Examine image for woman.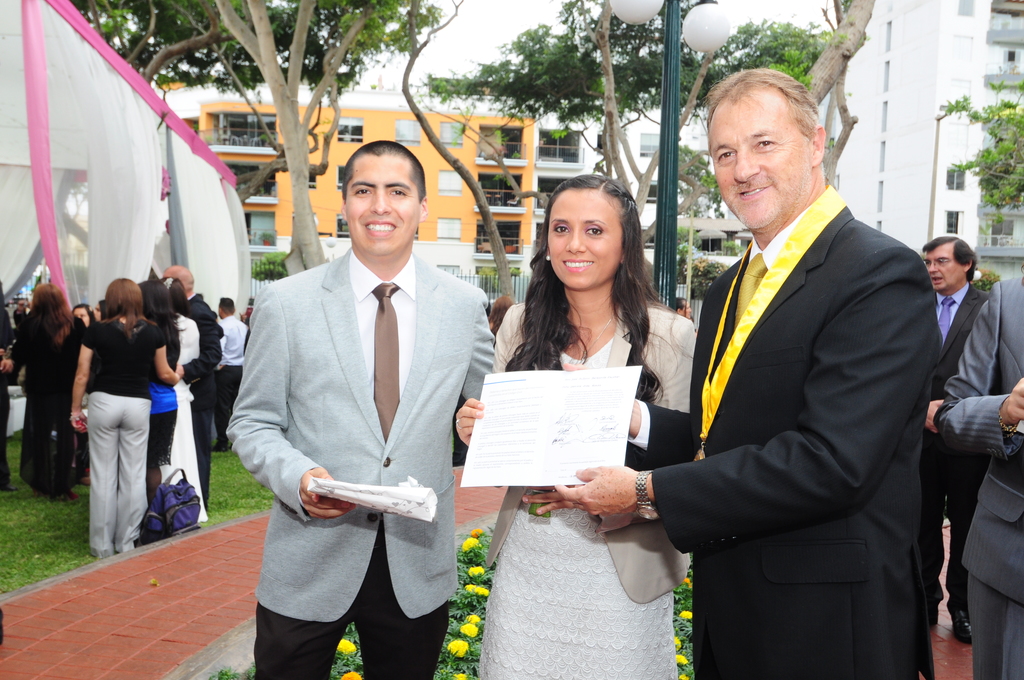
Examination result: 8 284 90 499.
